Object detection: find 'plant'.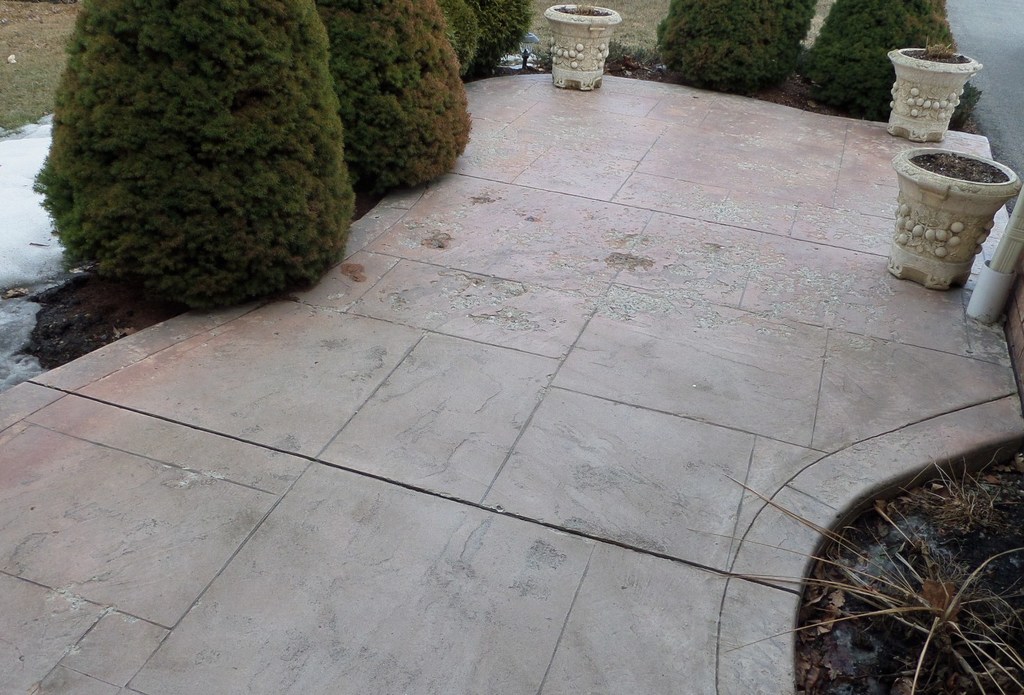
607,42,647,61.
